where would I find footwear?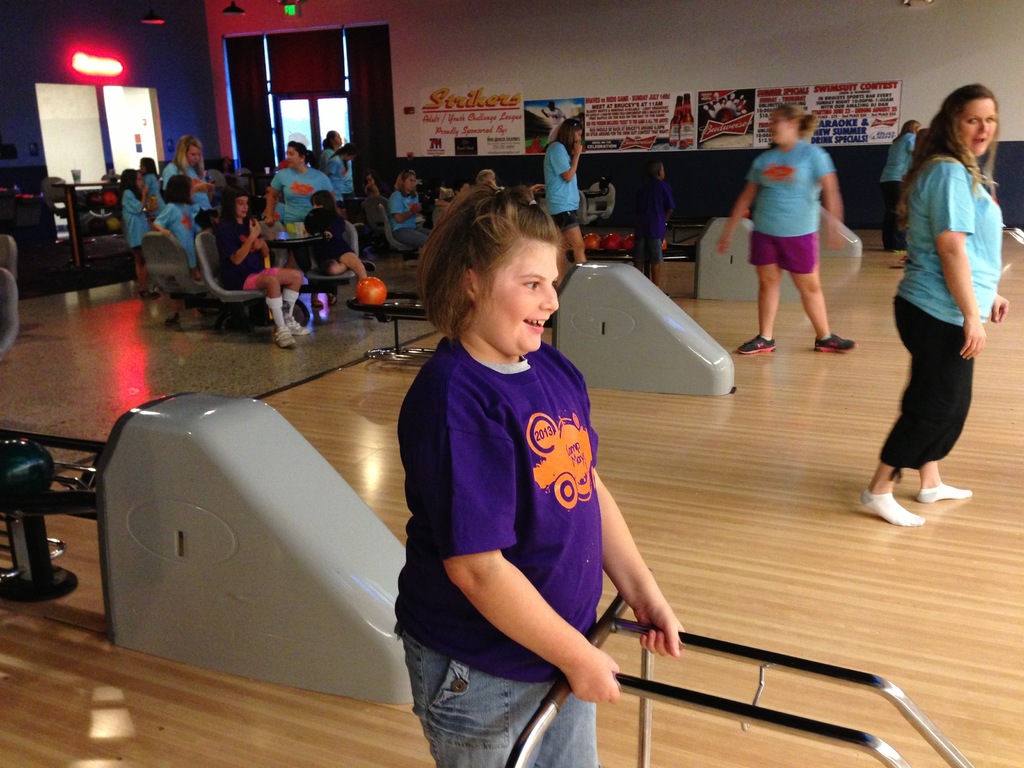
At <box>285,316,314,333</box>.
